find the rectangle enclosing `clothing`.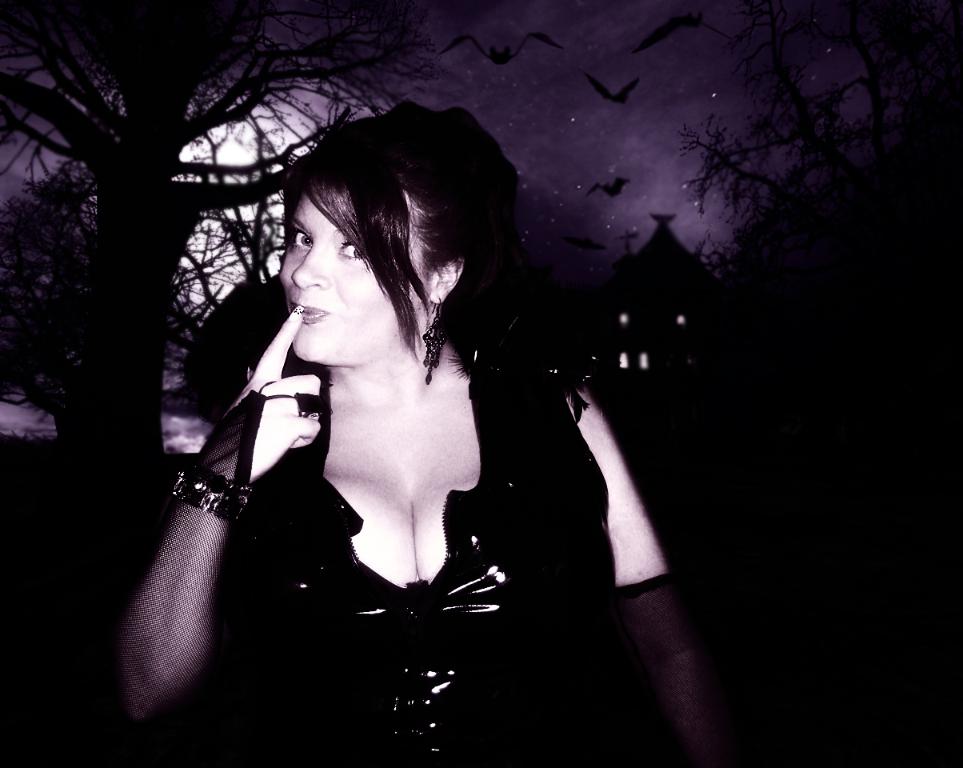
[left=122, top=365, right=591, bottom=738].
